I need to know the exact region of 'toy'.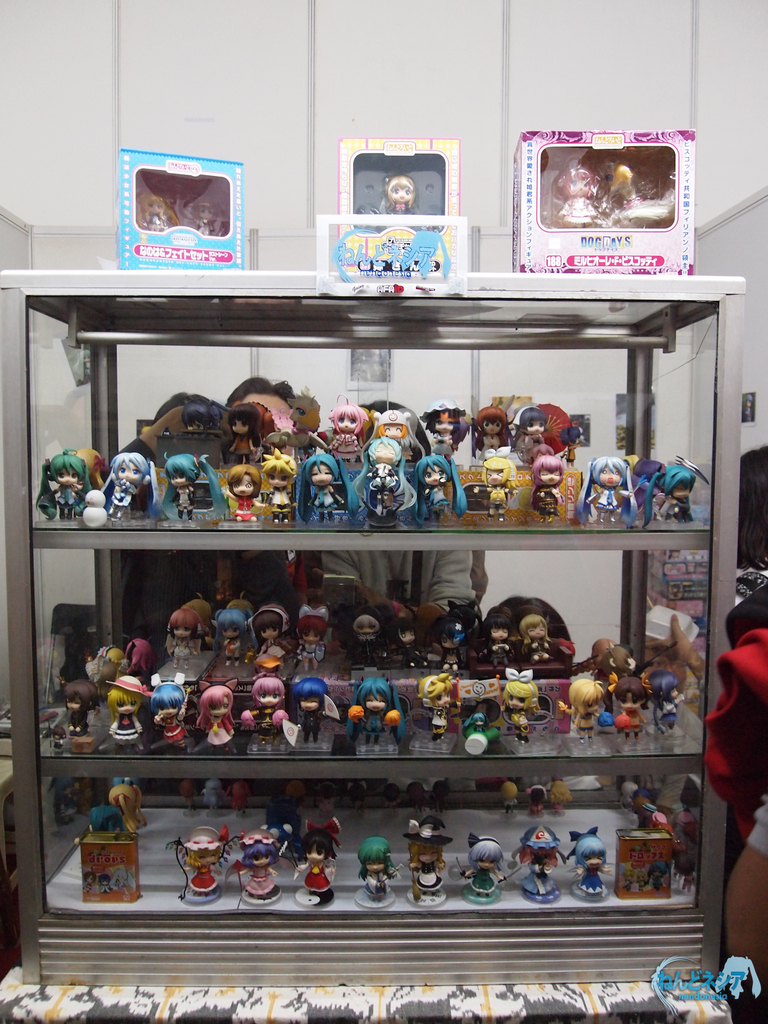
Region: x1=179, y1=402, x2=221, y2=432.
